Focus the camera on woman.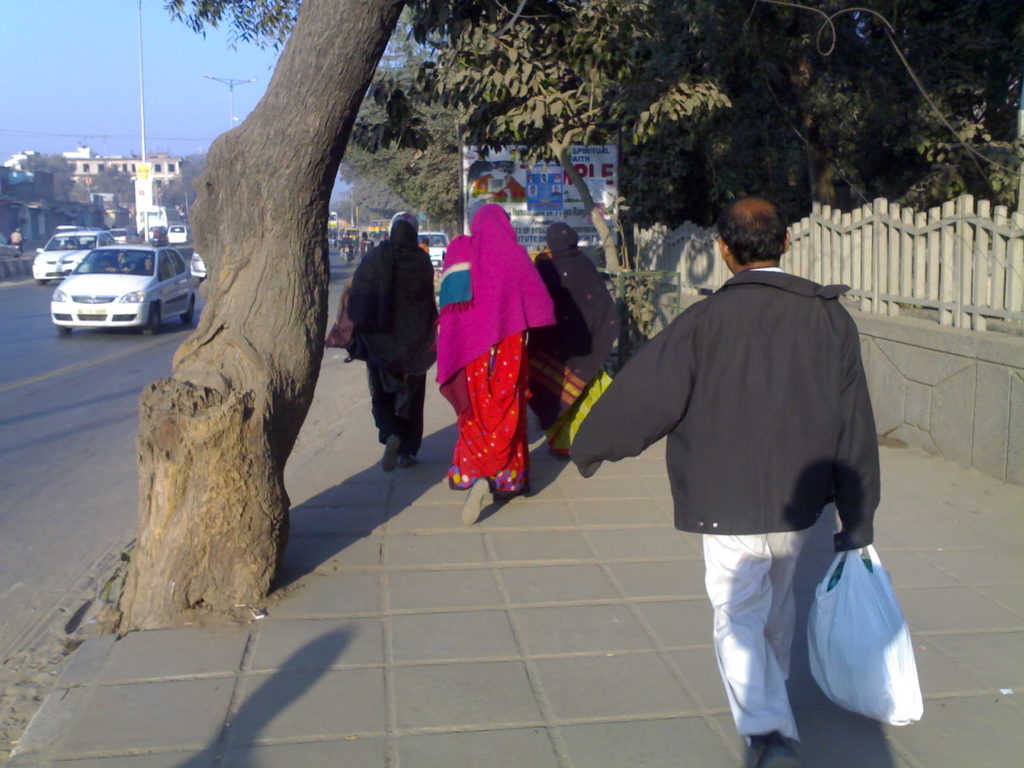
Focus region: BBox(435, 202, 548, 524).
